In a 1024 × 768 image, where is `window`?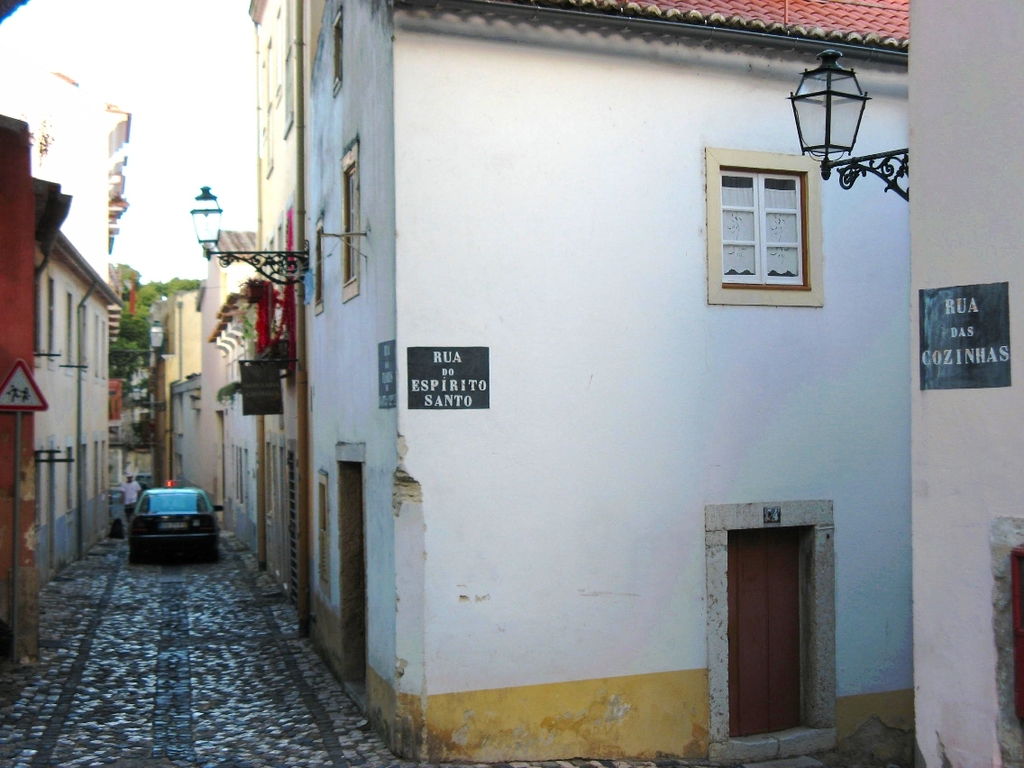
699,144,827,324.
